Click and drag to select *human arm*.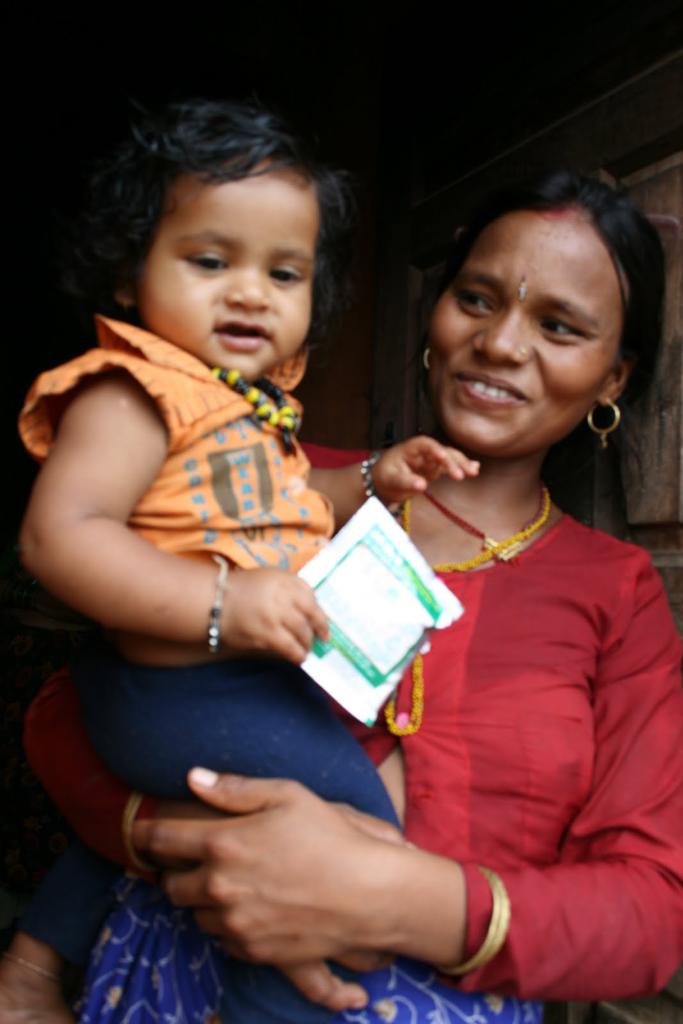
Selection: 307/435/481/531.
